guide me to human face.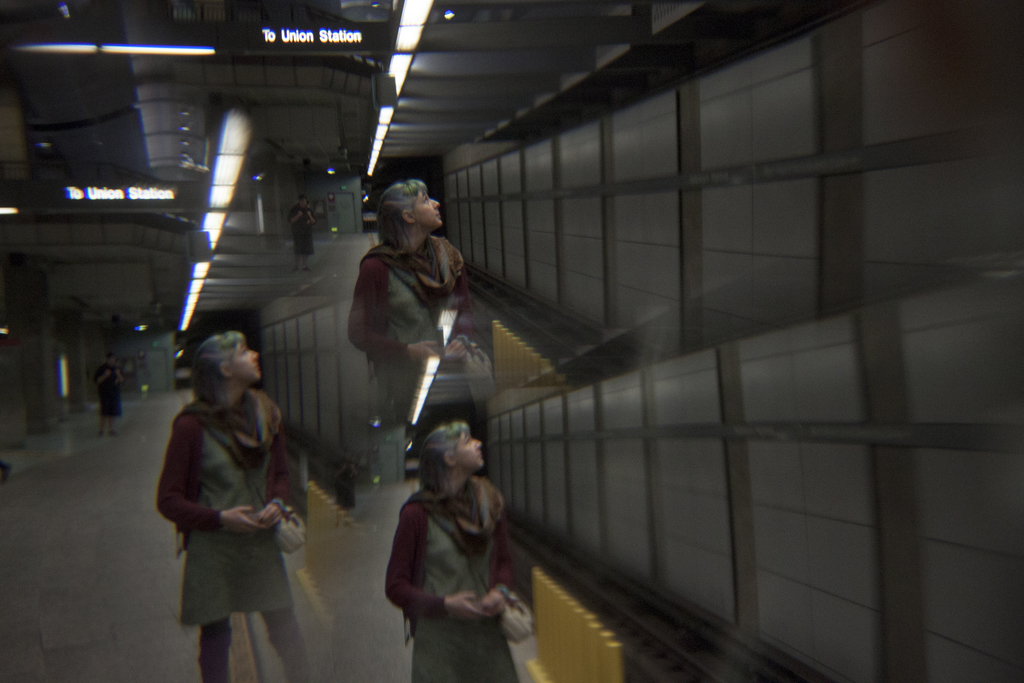
Guidance: (x1=454, y1=433, x2=484, y2=468).
